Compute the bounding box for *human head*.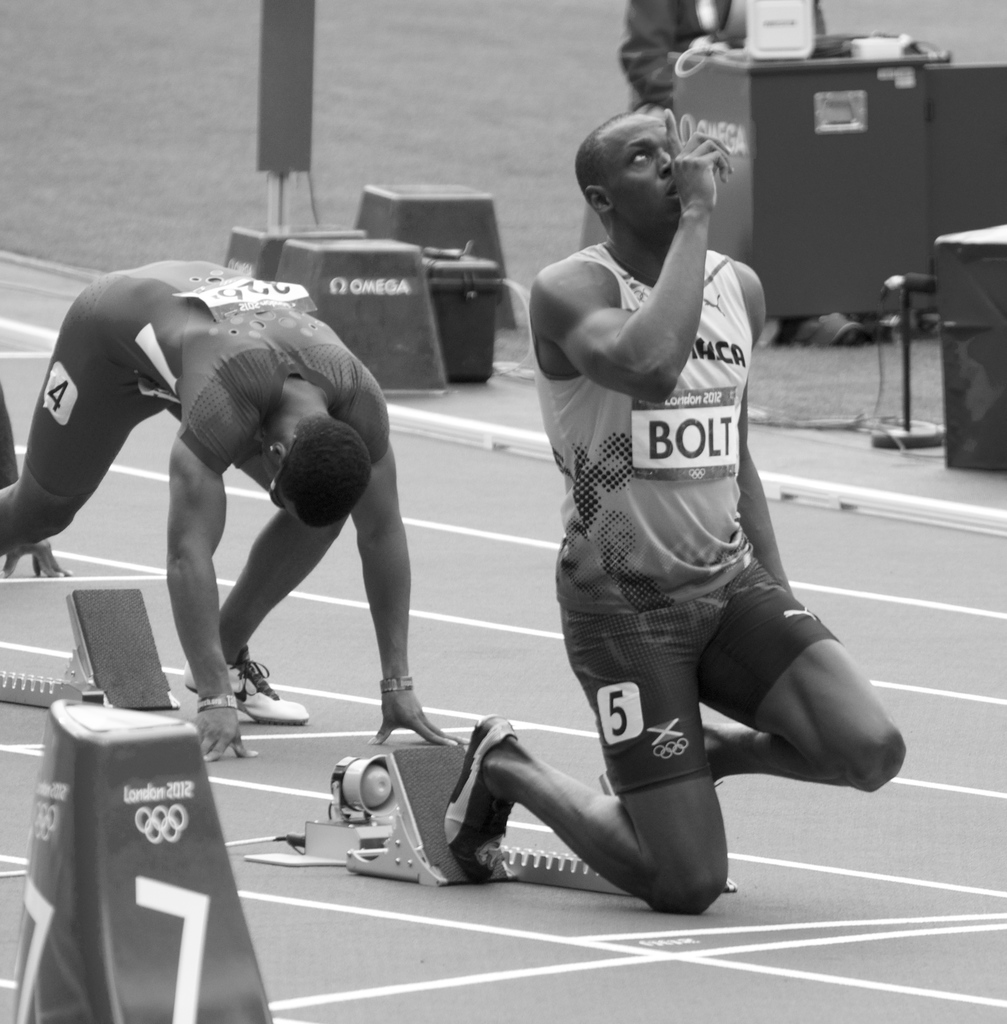
{"x1": 275, "y1": 417, "x2": 373, "y2": 529}.
